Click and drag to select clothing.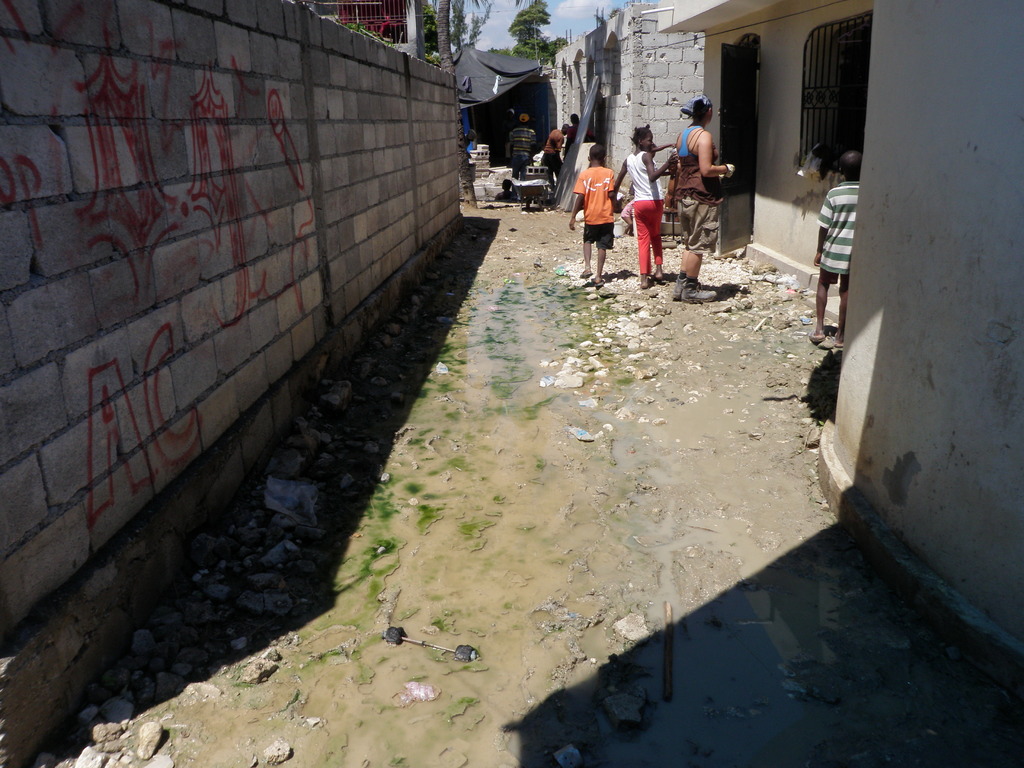
Selection: 621/154/665/282.
